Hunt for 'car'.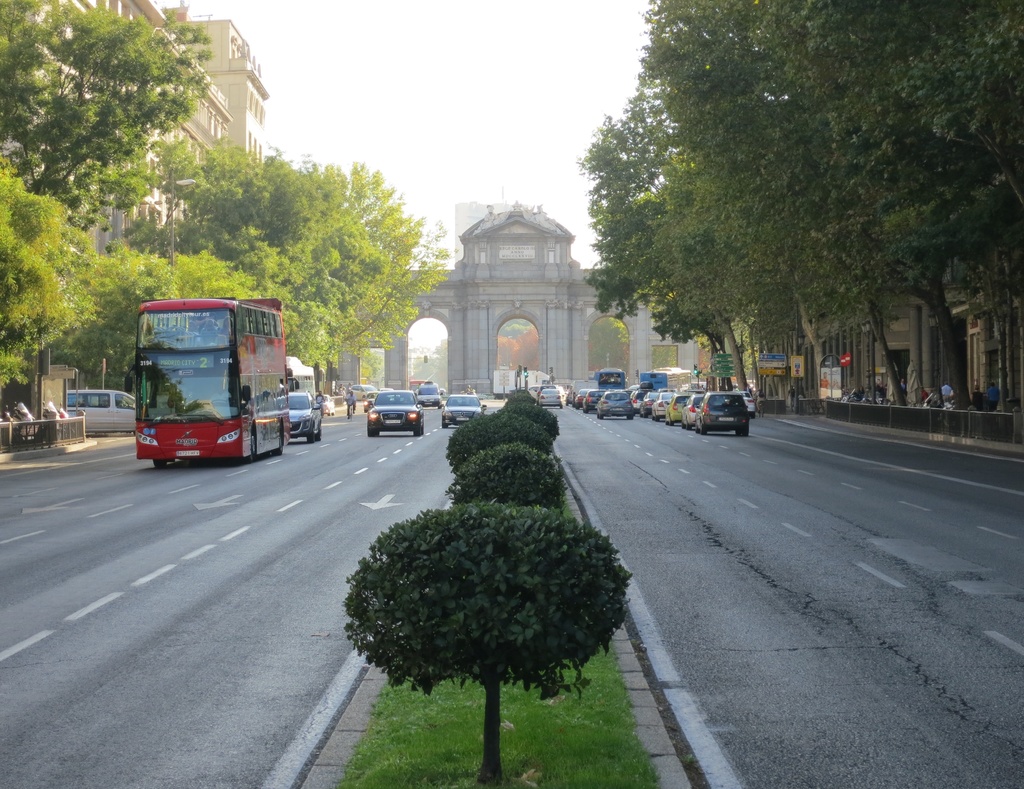
Hunted down at BBox(350, 383, 378, 401).
